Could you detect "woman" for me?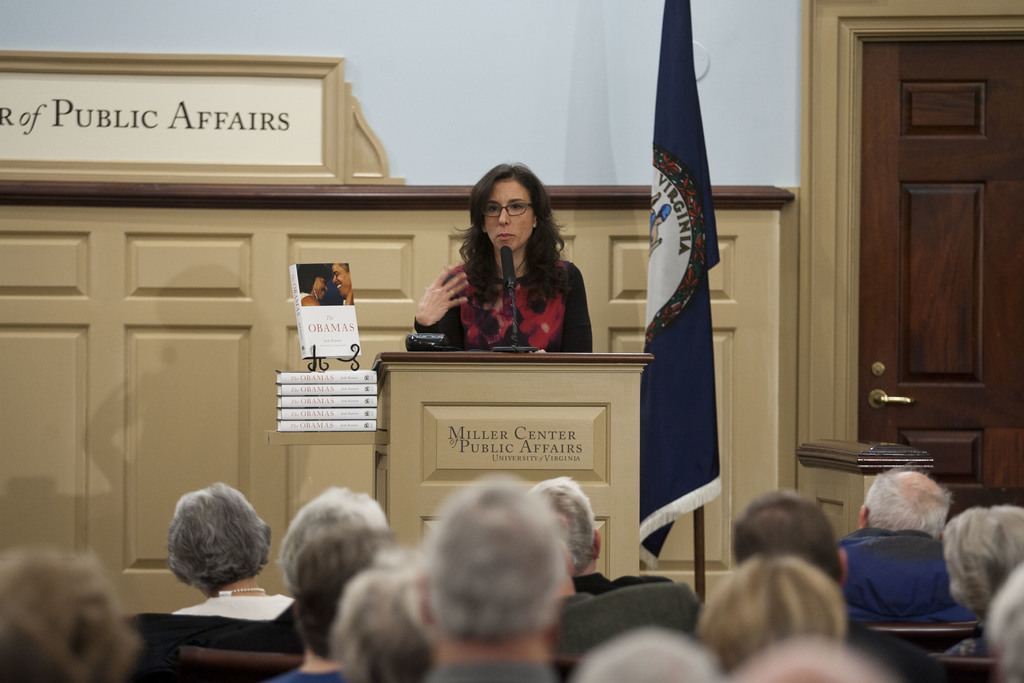
Detection result: <bbox>412, 172, 599, 372</bbox>.
